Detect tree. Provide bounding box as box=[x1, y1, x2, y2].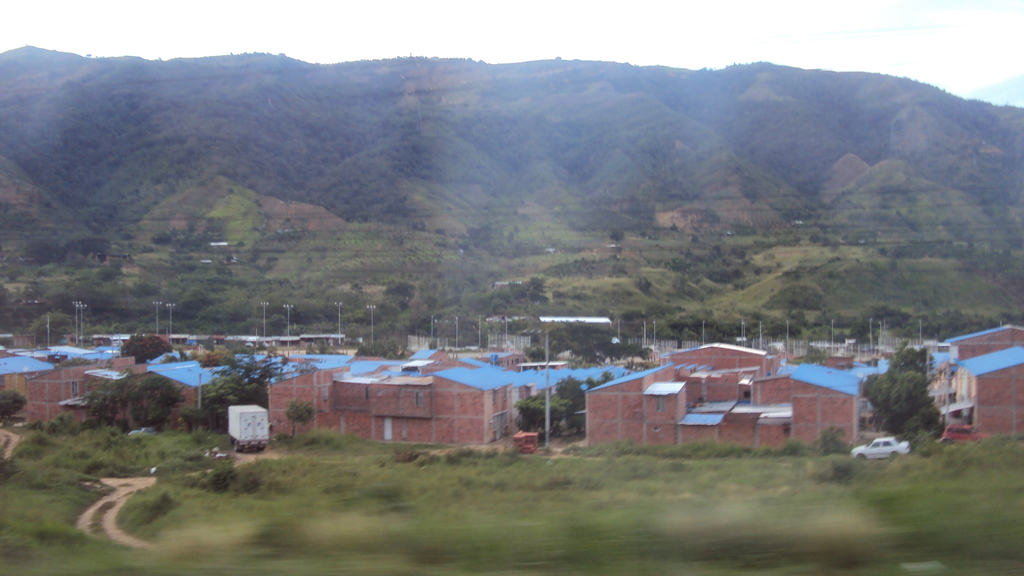
box=[862, 344, 947, 435].
